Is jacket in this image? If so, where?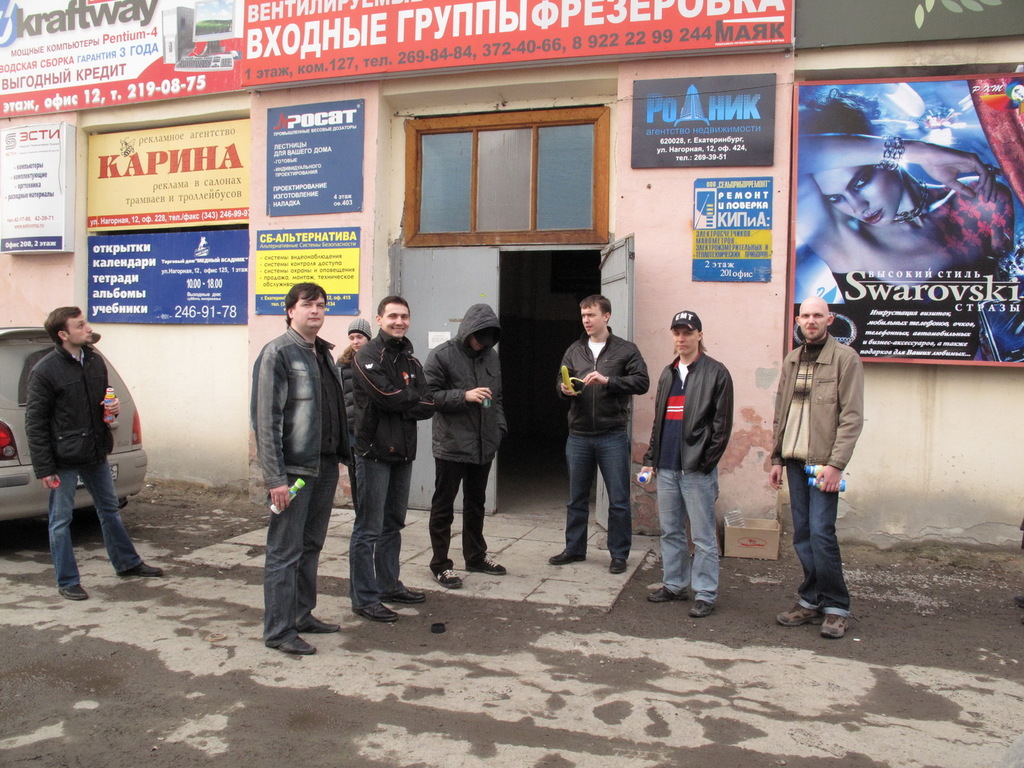
Yes, at x1=330 y1=344 x2=361 y2=426.
